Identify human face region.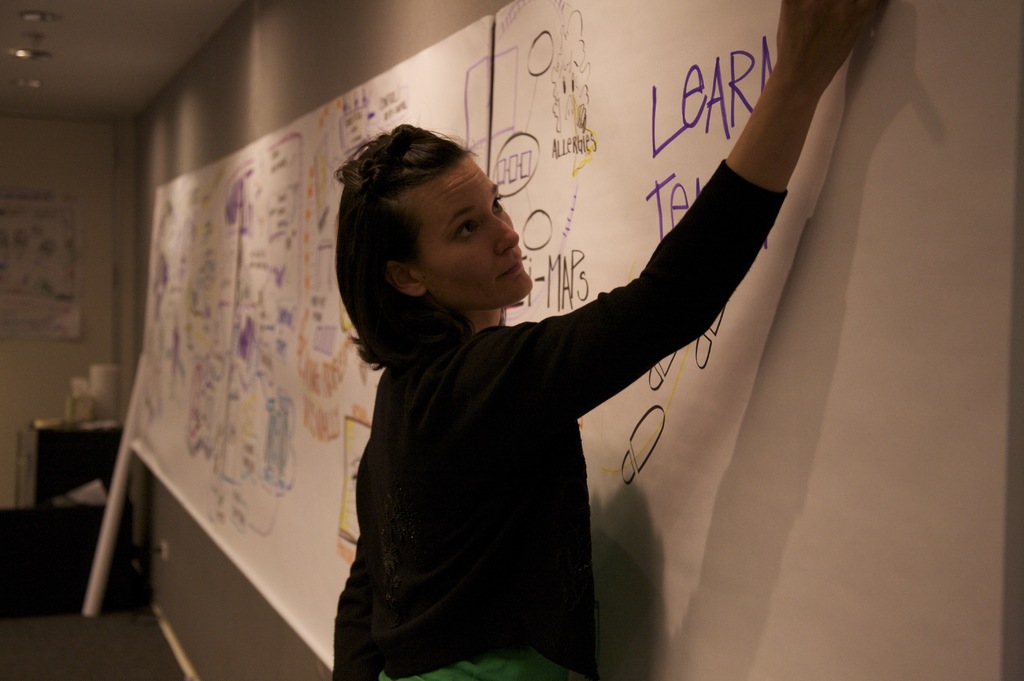
Region: <bbox>402, 153, 535, 313</bbox>.
